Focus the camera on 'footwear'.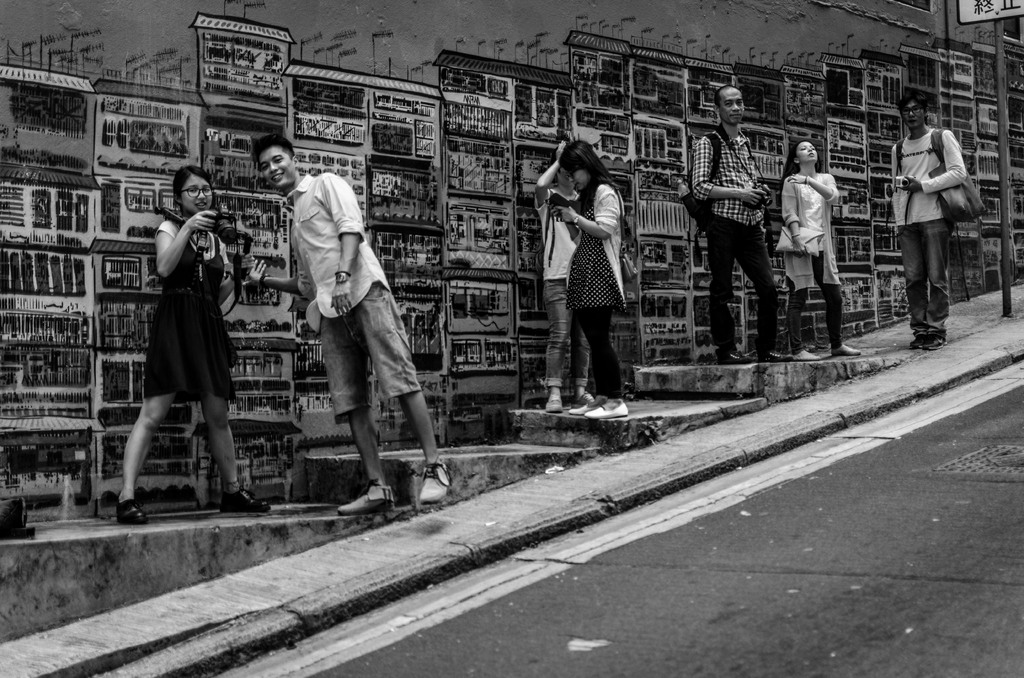
Focus region: bbox=(544, 397, 565, 412).
